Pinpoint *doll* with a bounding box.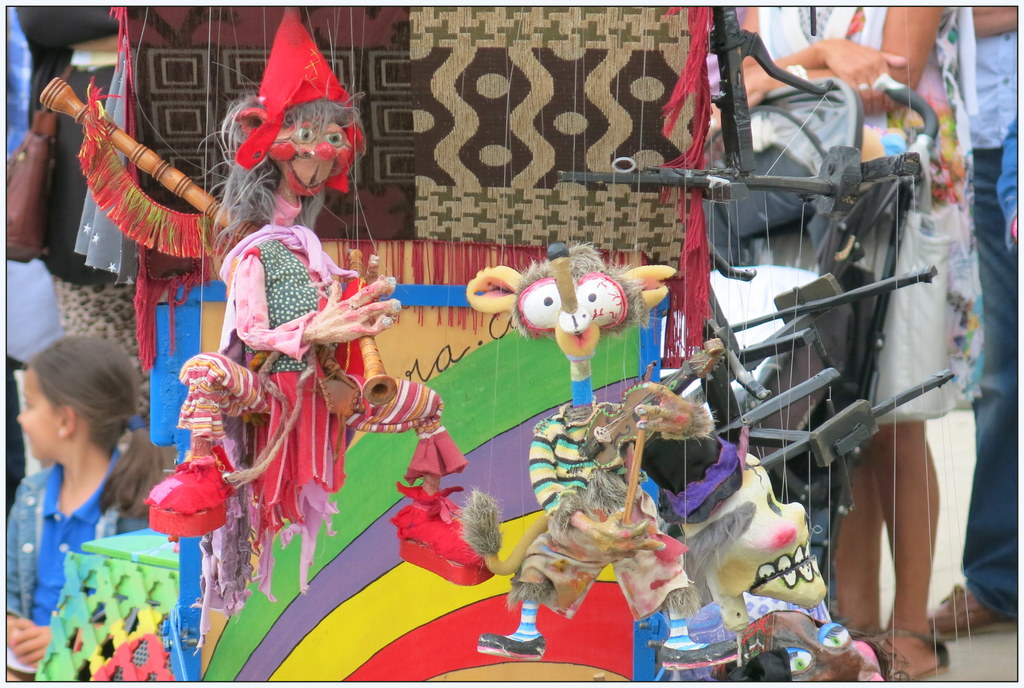
(467,243,708,669).
